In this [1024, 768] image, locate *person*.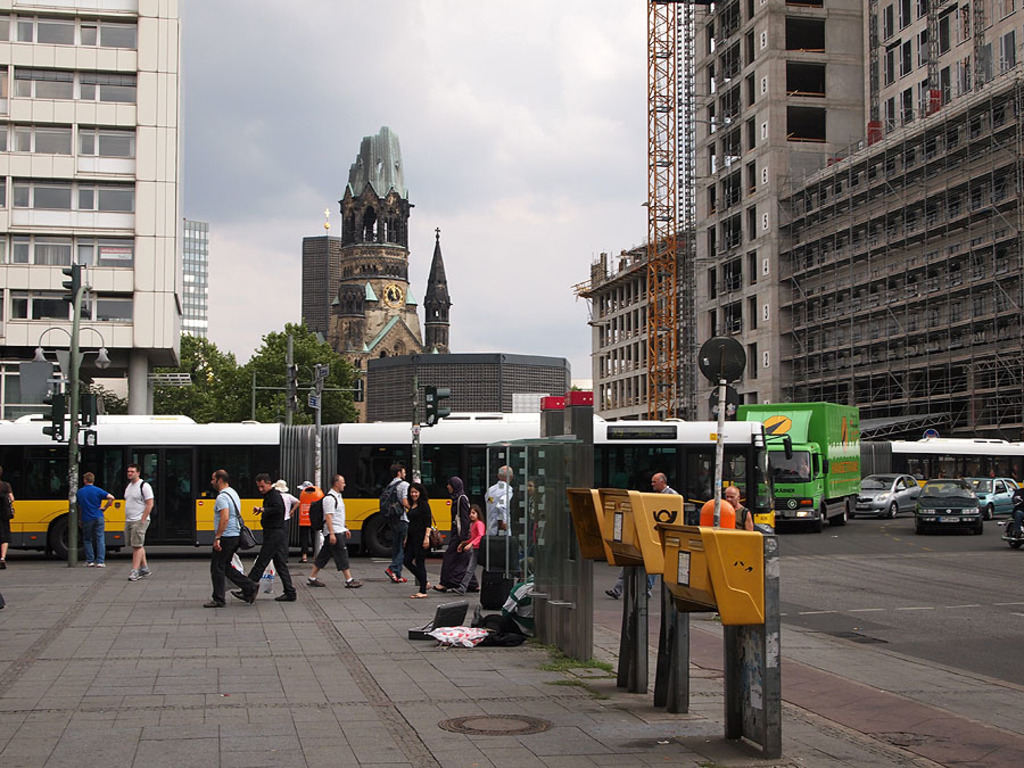
Bounding box: bbox=(73, 473, 110, 571).
